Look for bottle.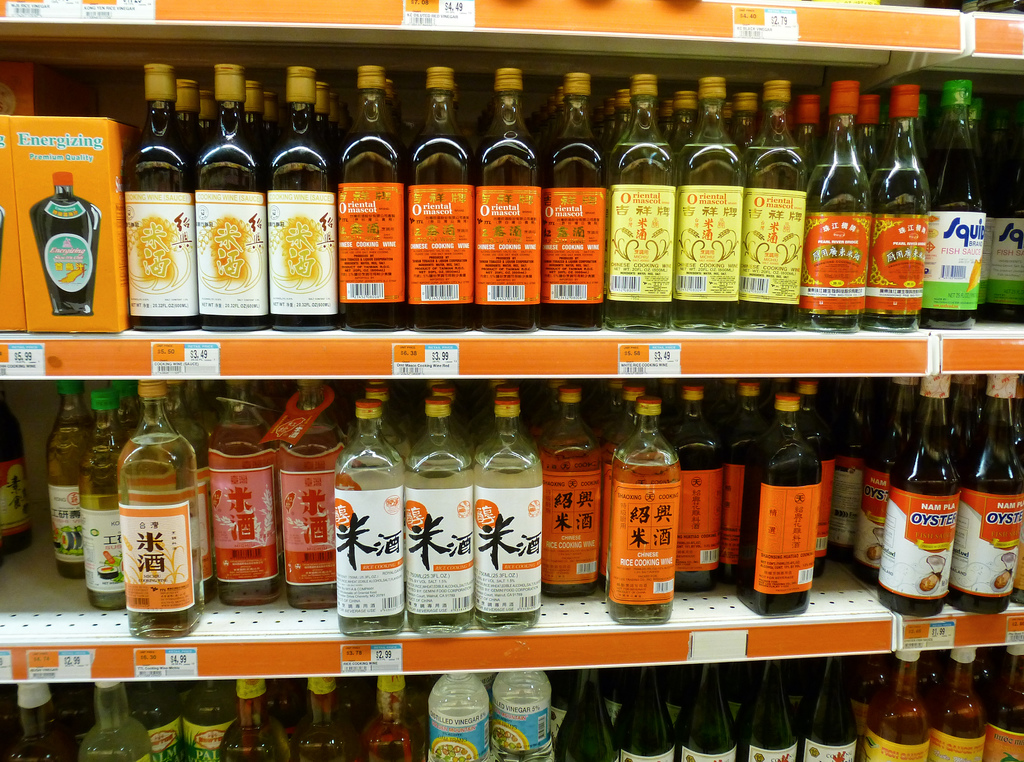
Found: bbox(113, 380, 141, 446).
